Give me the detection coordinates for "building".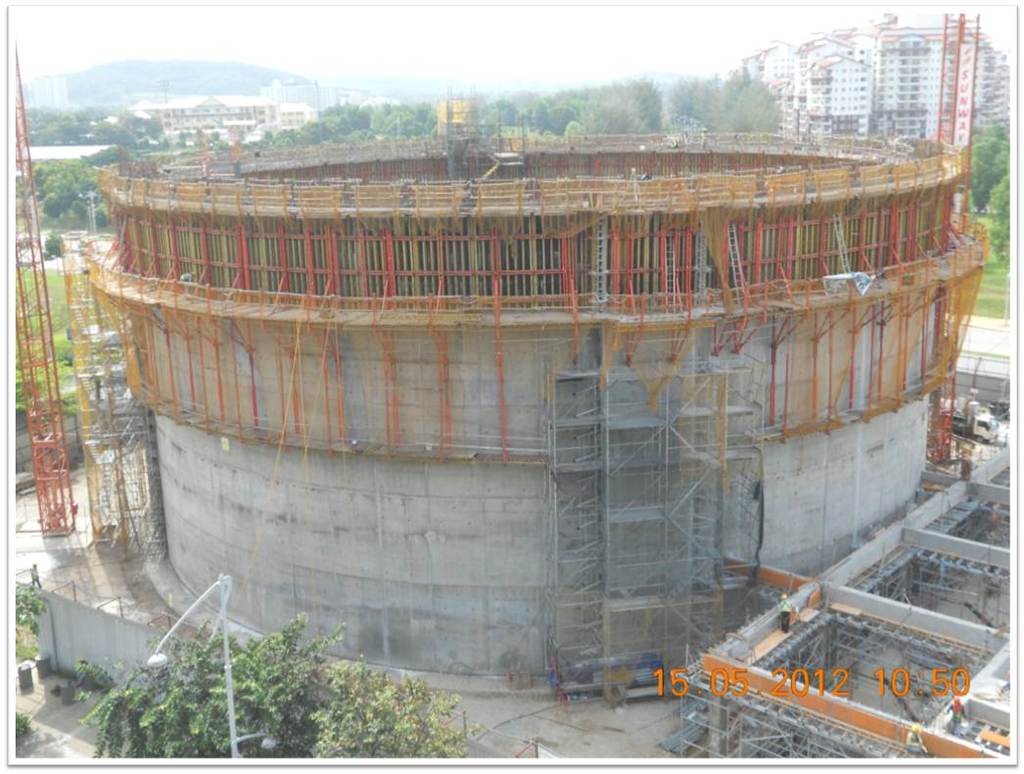
[130,80,320,147].
